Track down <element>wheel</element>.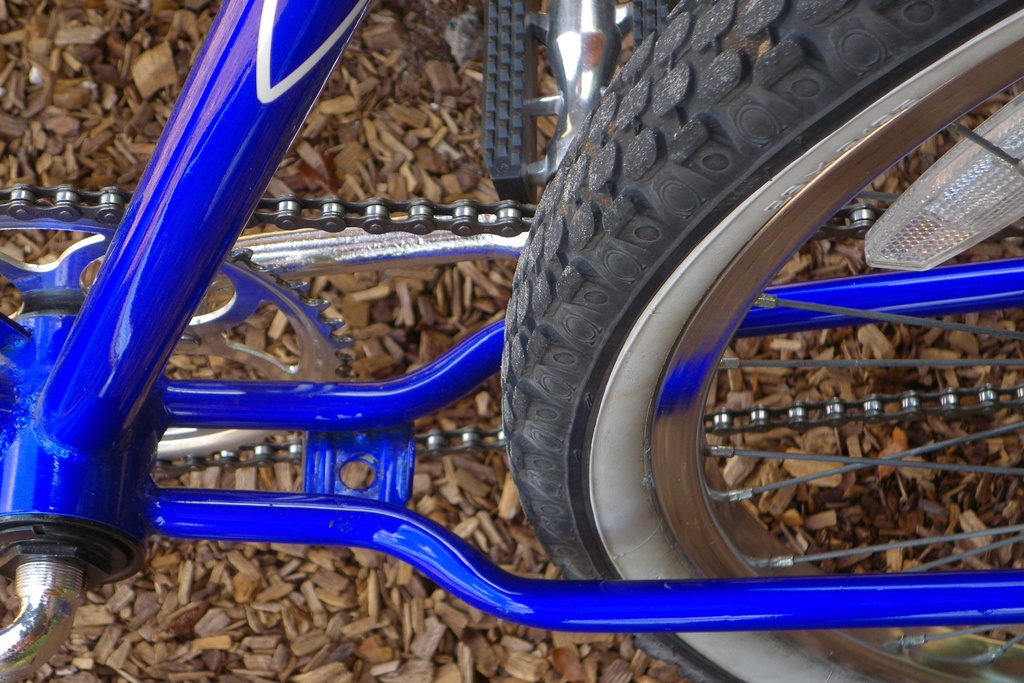
Tracked to detection(463, 33, 966, 620).
